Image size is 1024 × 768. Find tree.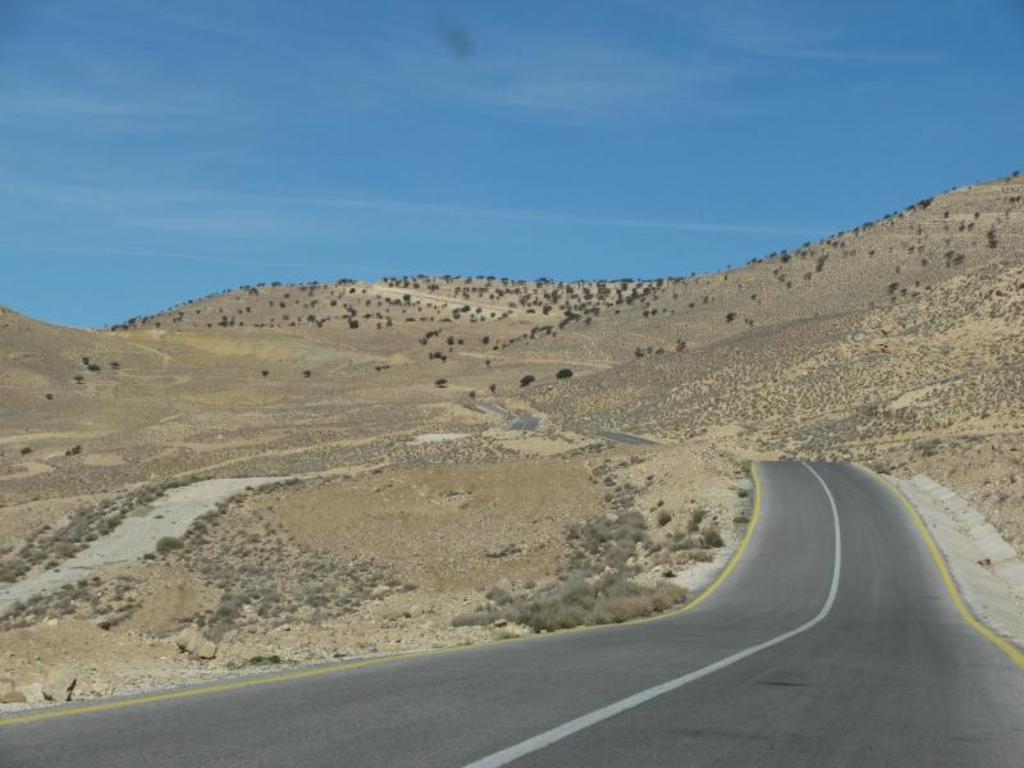
box=[264, 369, 271, 374].
